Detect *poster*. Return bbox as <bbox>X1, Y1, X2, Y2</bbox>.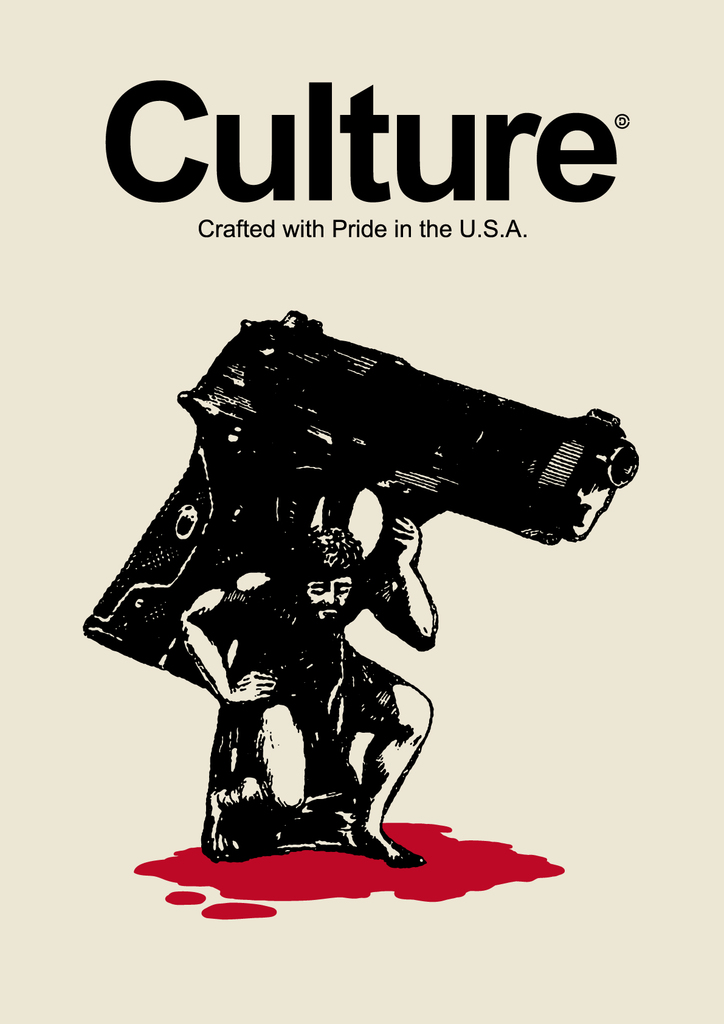
<bbox>0, 0, 723, 1023</bbox>.
